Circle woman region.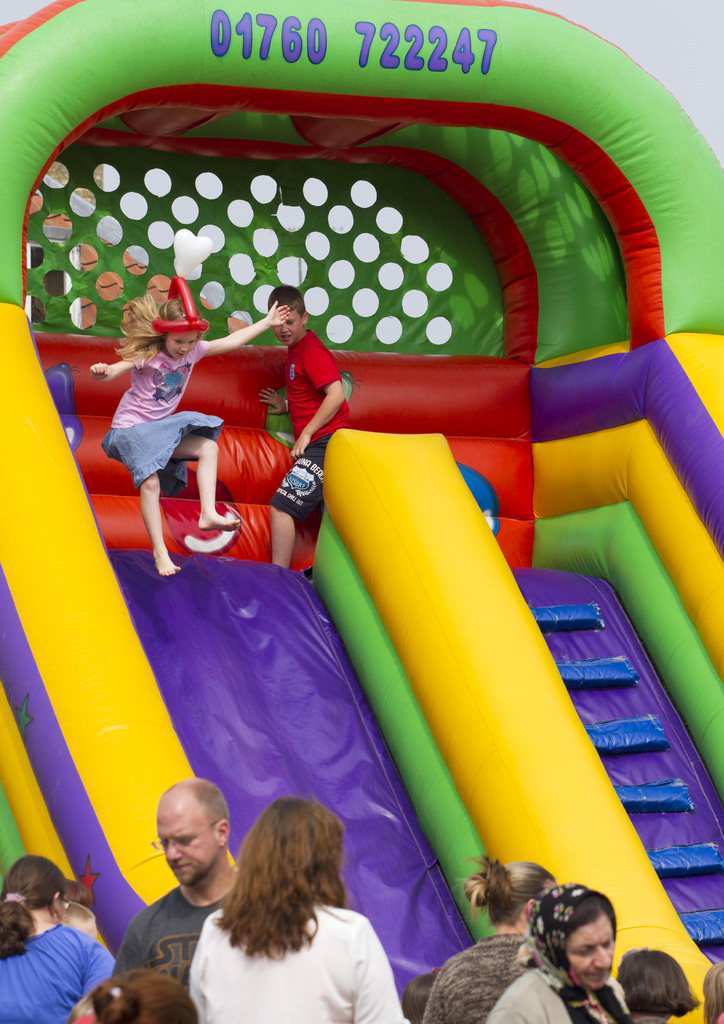
Region: 172 796 428 1023.
